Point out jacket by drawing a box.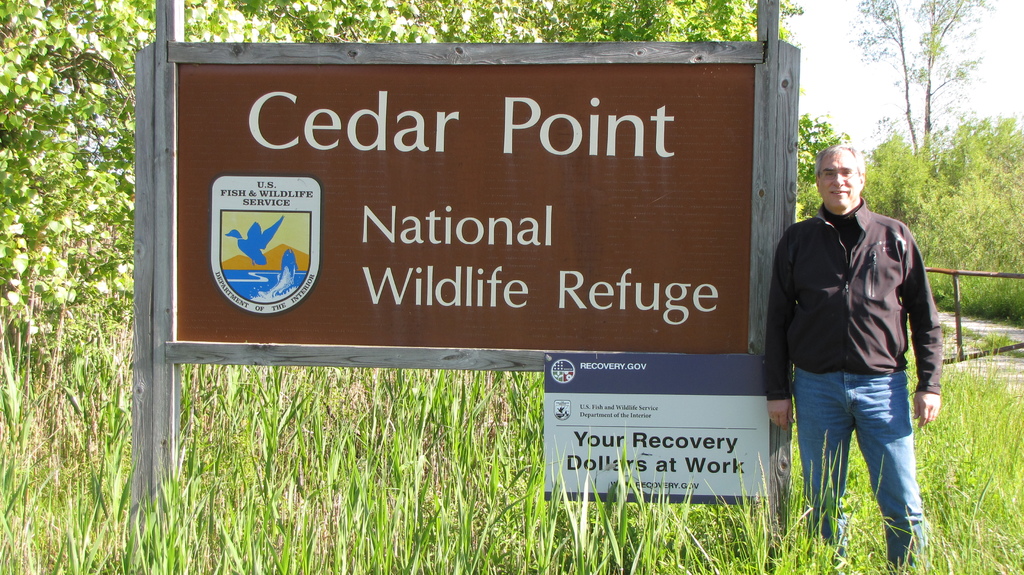
[781, 165, 939, 382].
